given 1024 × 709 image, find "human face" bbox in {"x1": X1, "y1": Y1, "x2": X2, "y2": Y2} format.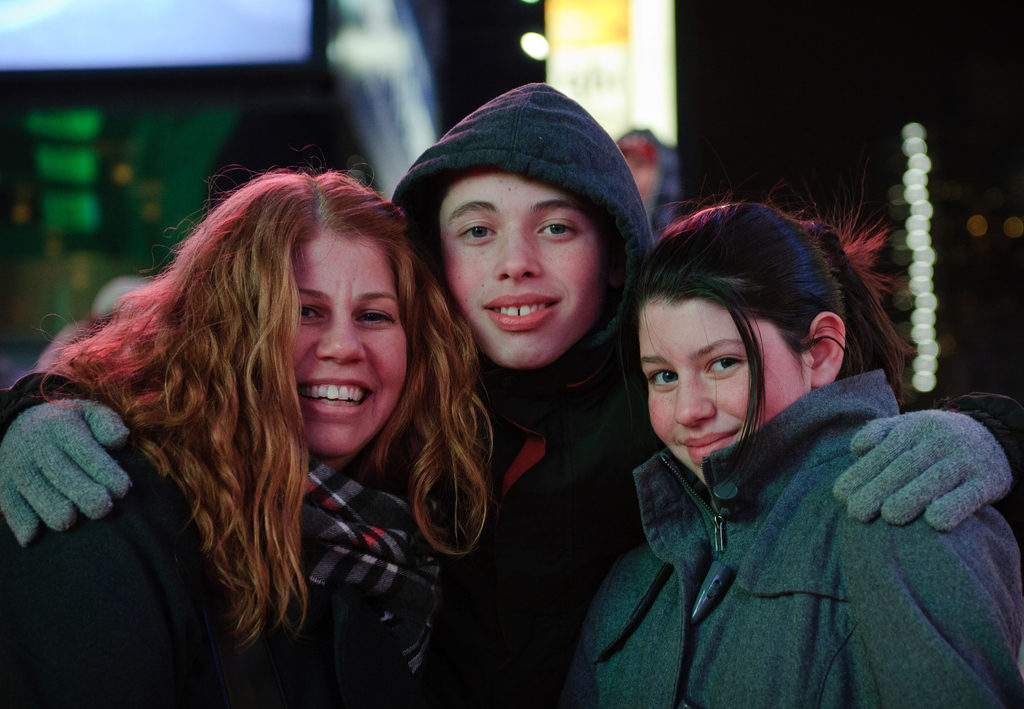
{"x1": 640, "y1": 300, "x2": 810, "y2": 476}.
